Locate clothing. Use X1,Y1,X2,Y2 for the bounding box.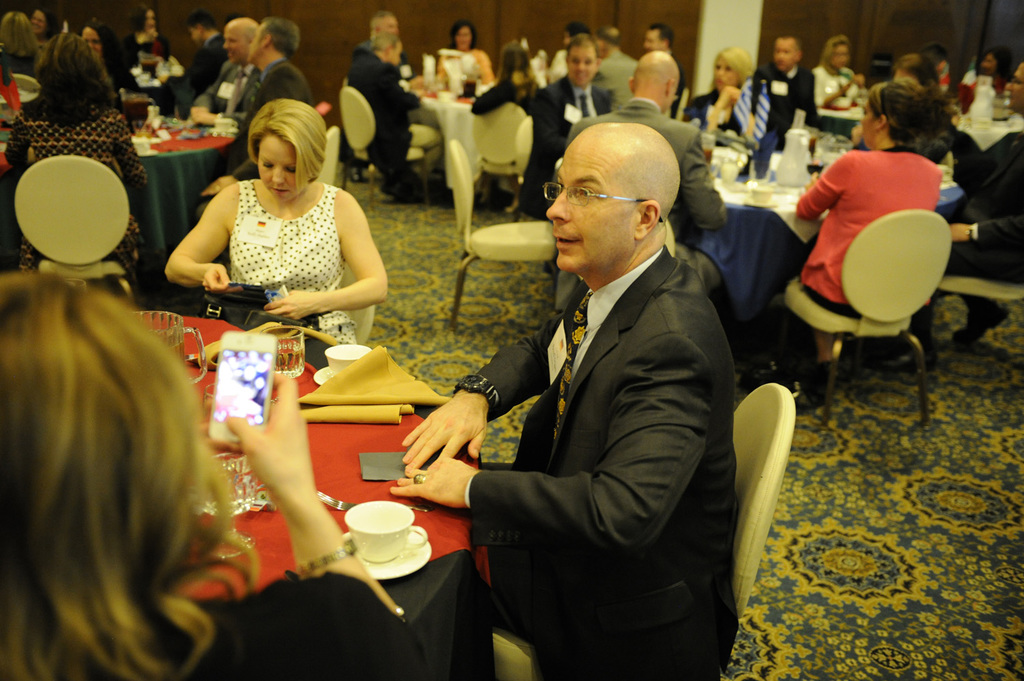
102,40,130,111.
